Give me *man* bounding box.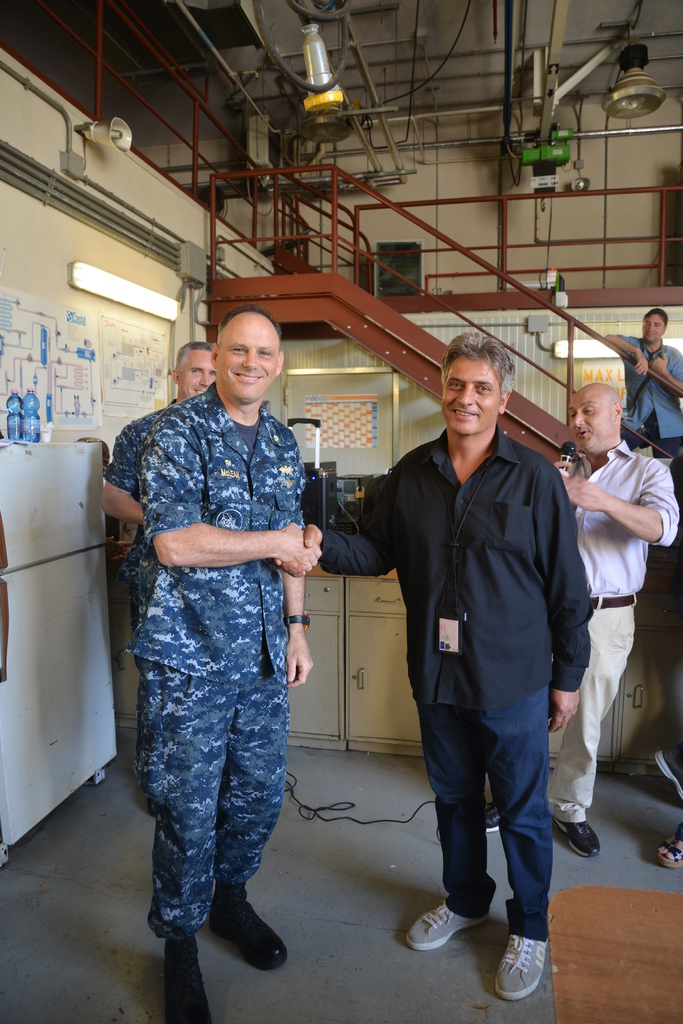
l=601, t=305, r=682, b=496.
